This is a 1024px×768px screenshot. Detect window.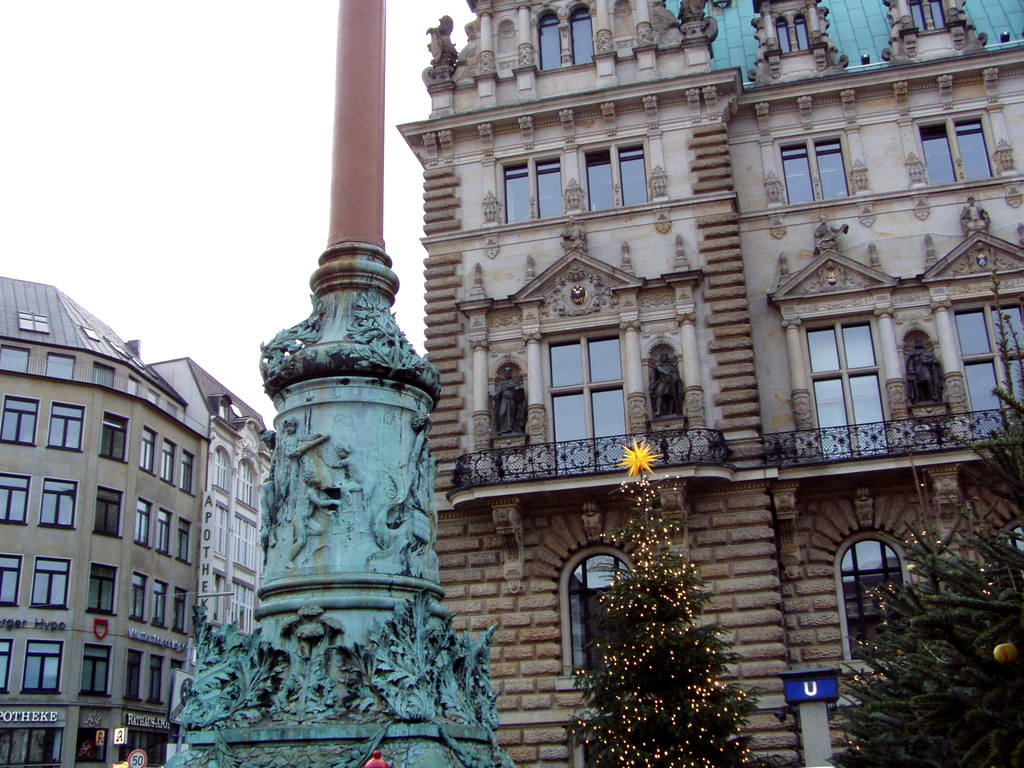
{"left": 234, "top": 579, "right": 251, "bottom": 630}.
